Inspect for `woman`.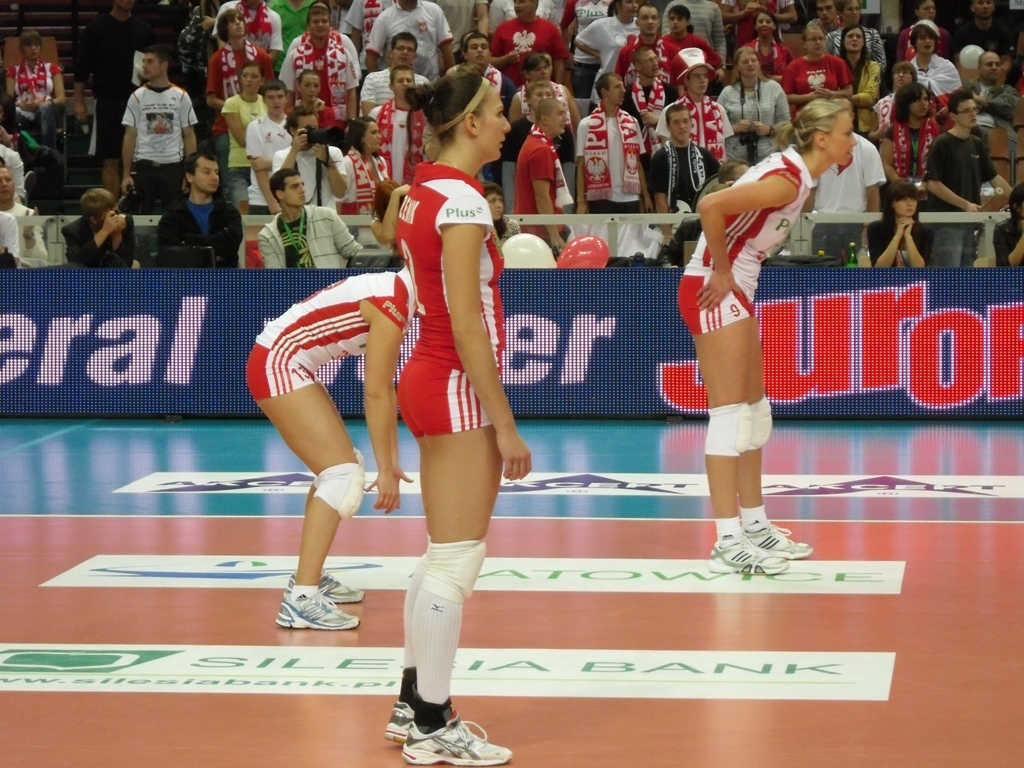
Inspection: box=[659, 4, 722, 88].
